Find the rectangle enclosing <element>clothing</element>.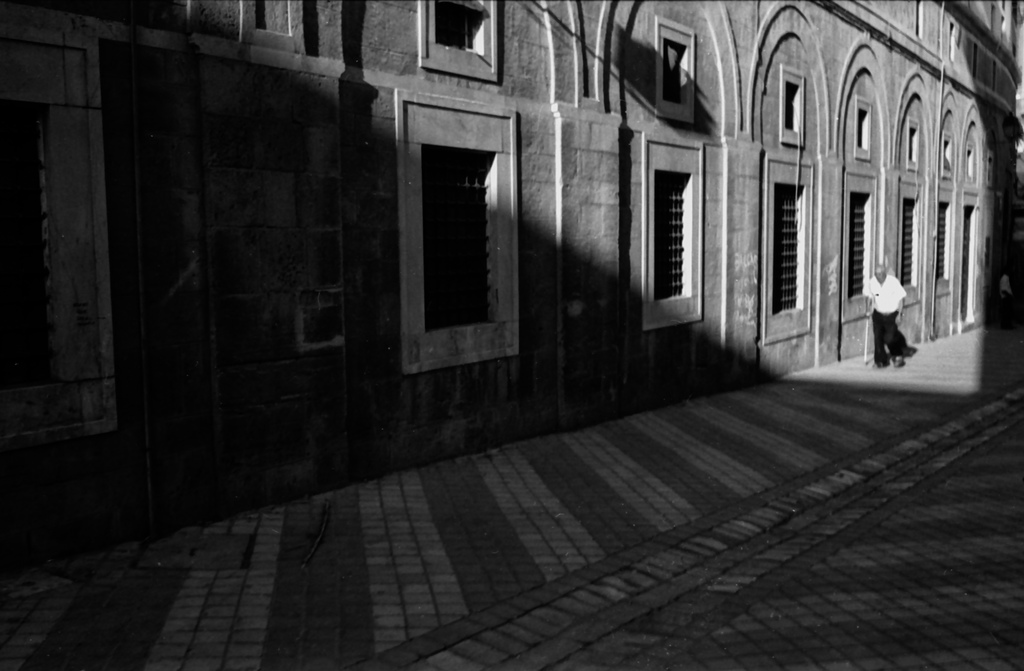
[865, 275, 908, 362].
